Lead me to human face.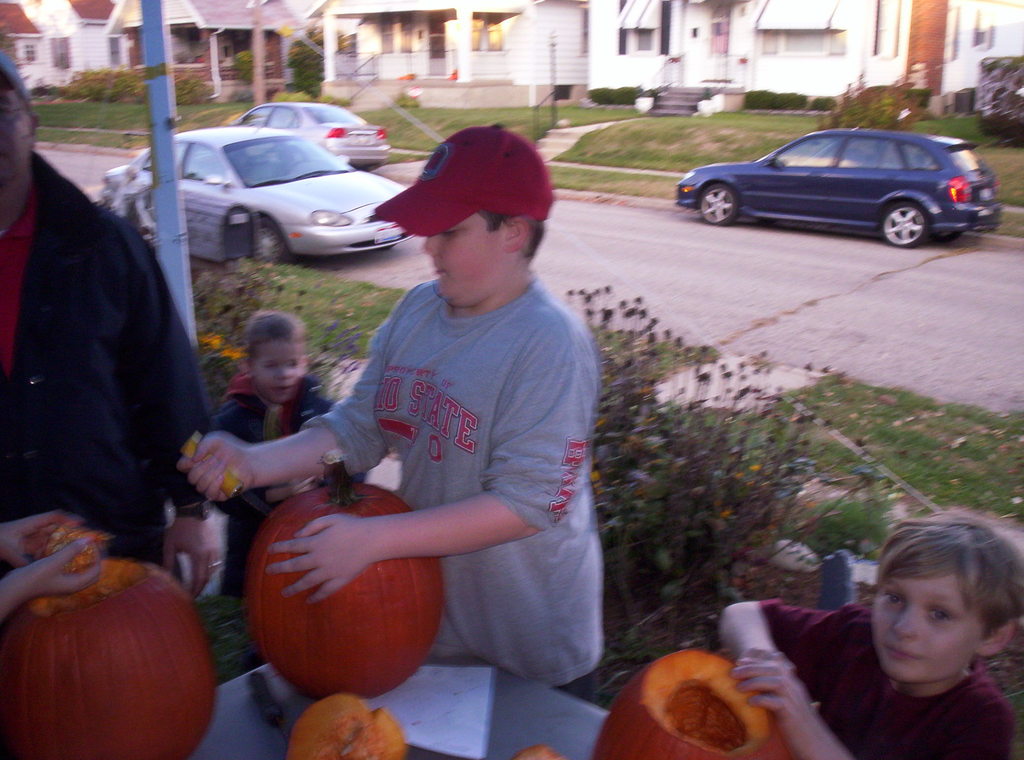
Lead to [421, 216, 505, 302].
